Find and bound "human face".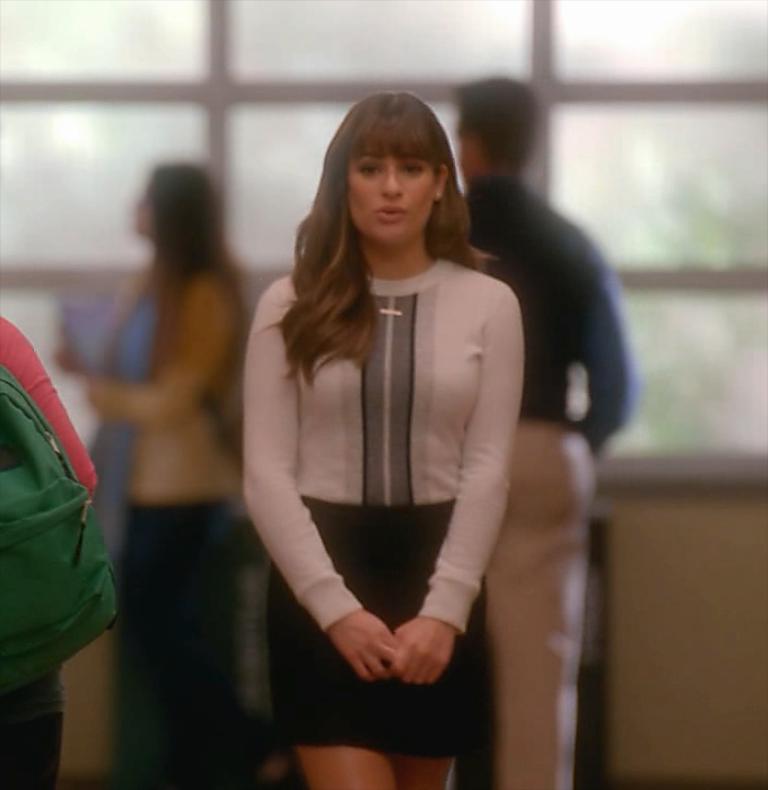
Bound: <region>346, 144, 440, 244</region>.
